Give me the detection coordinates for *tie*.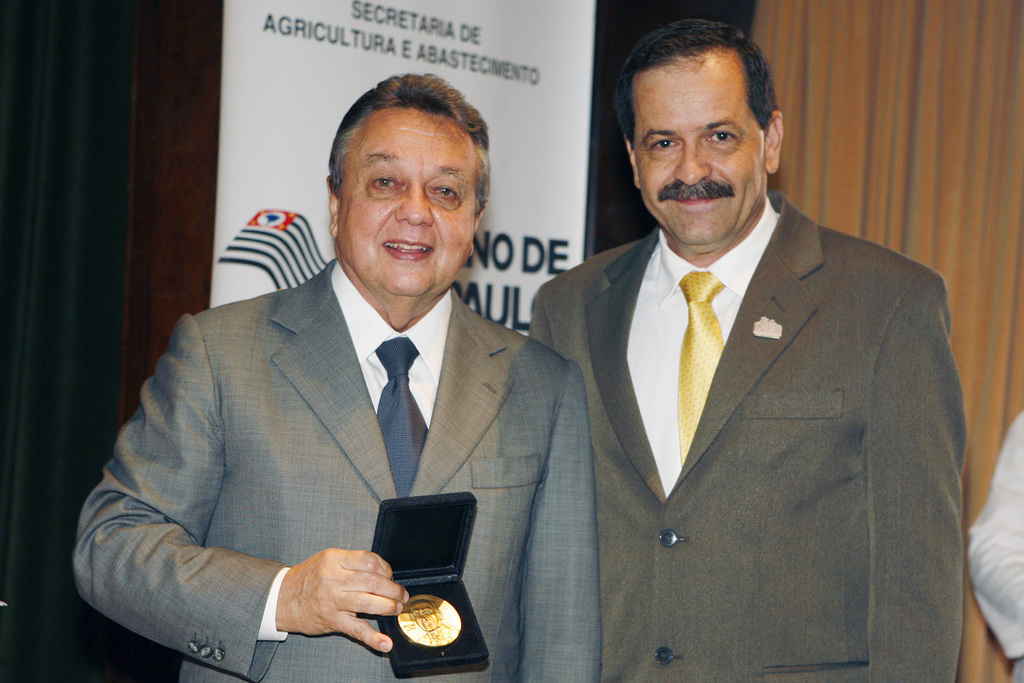
bbox=[680, 270, 724, 463].
